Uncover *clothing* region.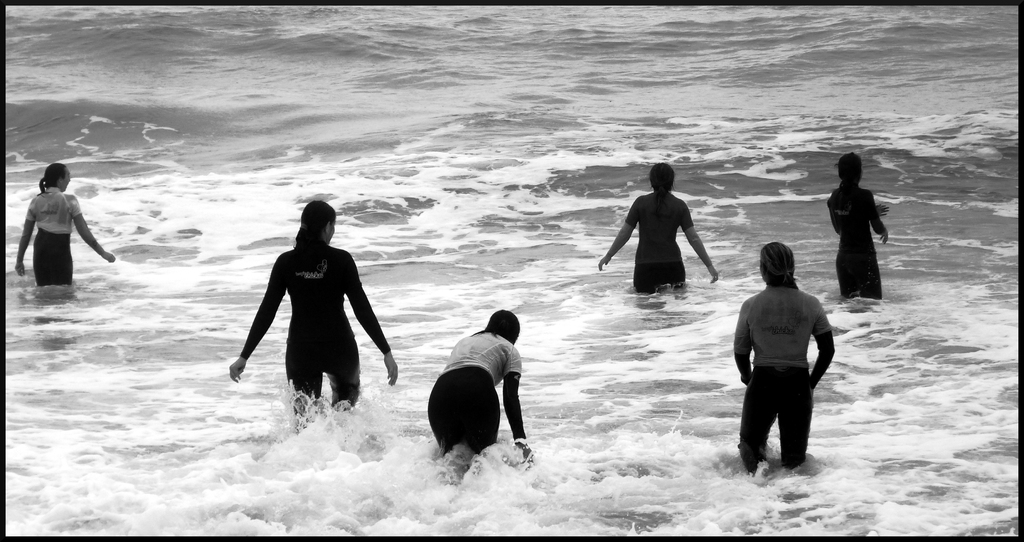
Uncovered: l=731, t=284, r=835, b=472.
